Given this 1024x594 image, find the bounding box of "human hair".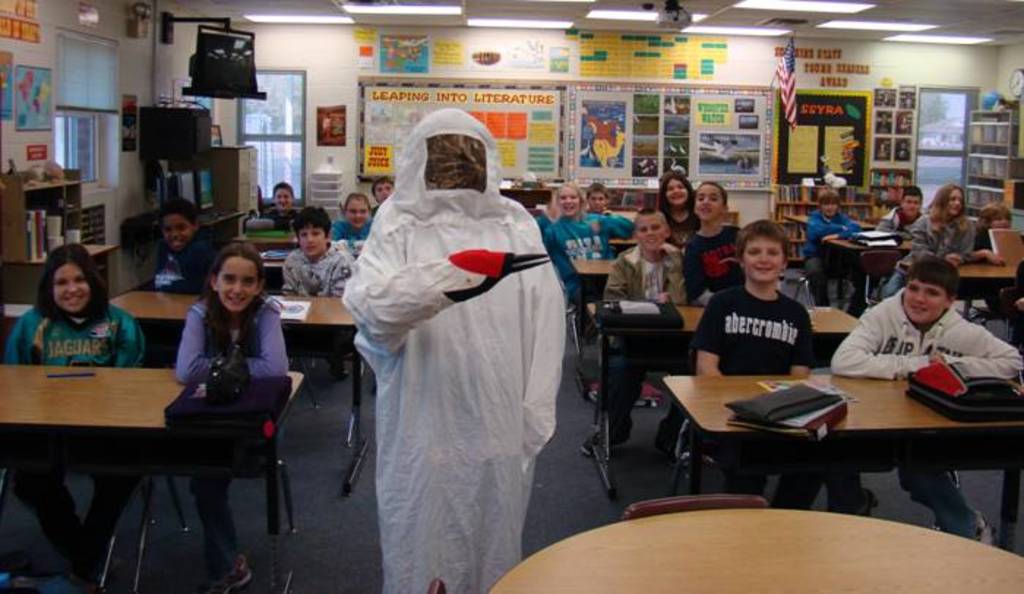
x1=206 y1=243 x2=265 y2=360.
